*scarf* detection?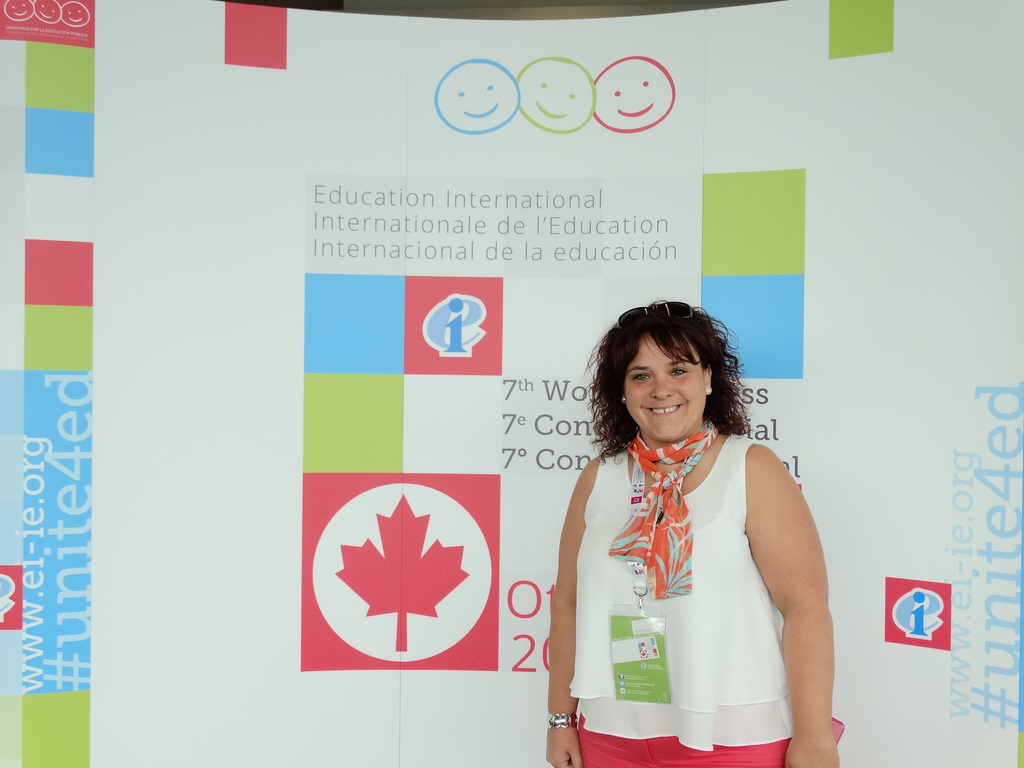
crop(608, 410, 721, 604)
